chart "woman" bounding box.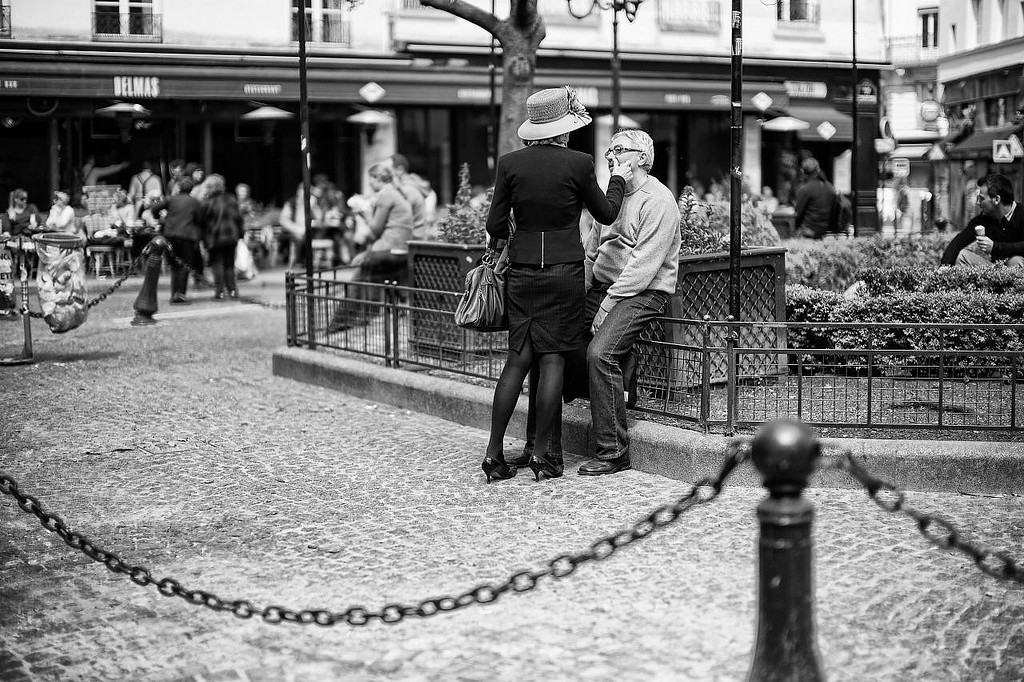
Charted: [461, 95, 635, 491].
